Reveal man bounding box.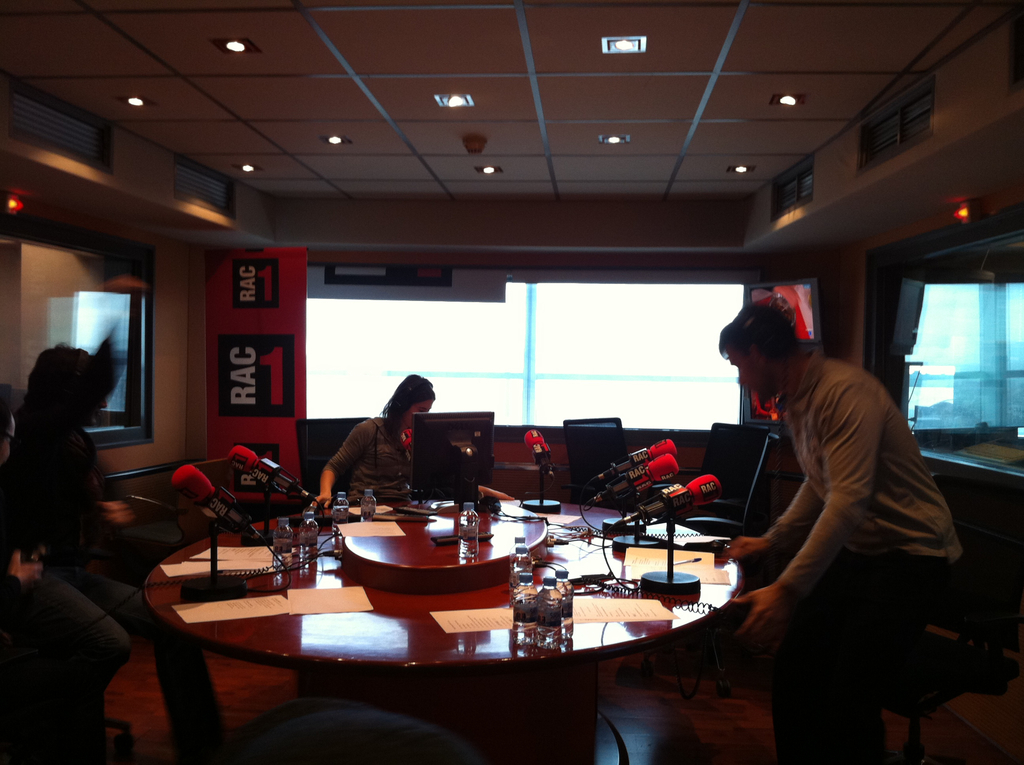
Revealed: <region>17, 345, 234, 764</region>.
